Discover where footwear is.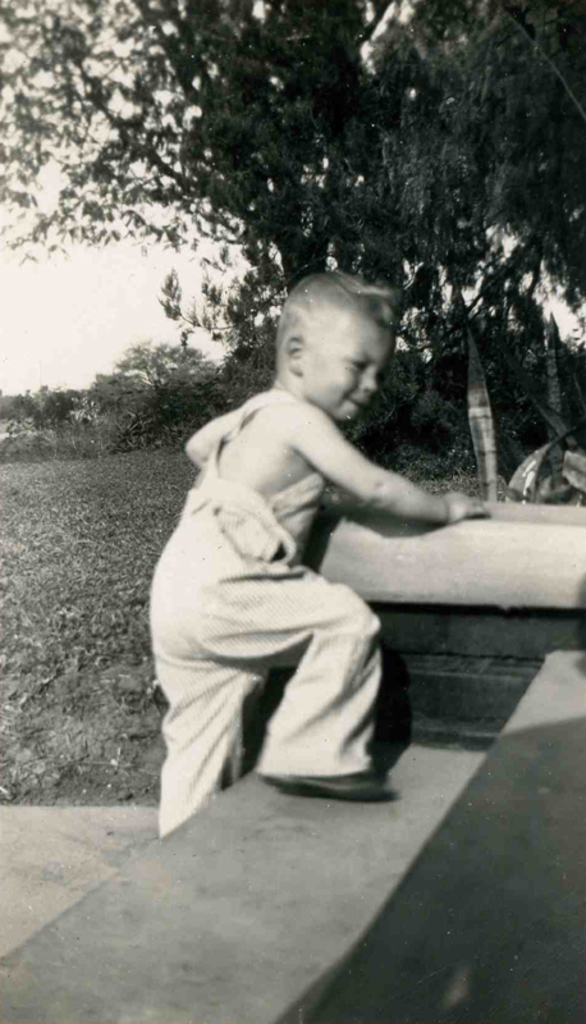
Discovered at x1=255, y1=764, x2=397, y2=804.
